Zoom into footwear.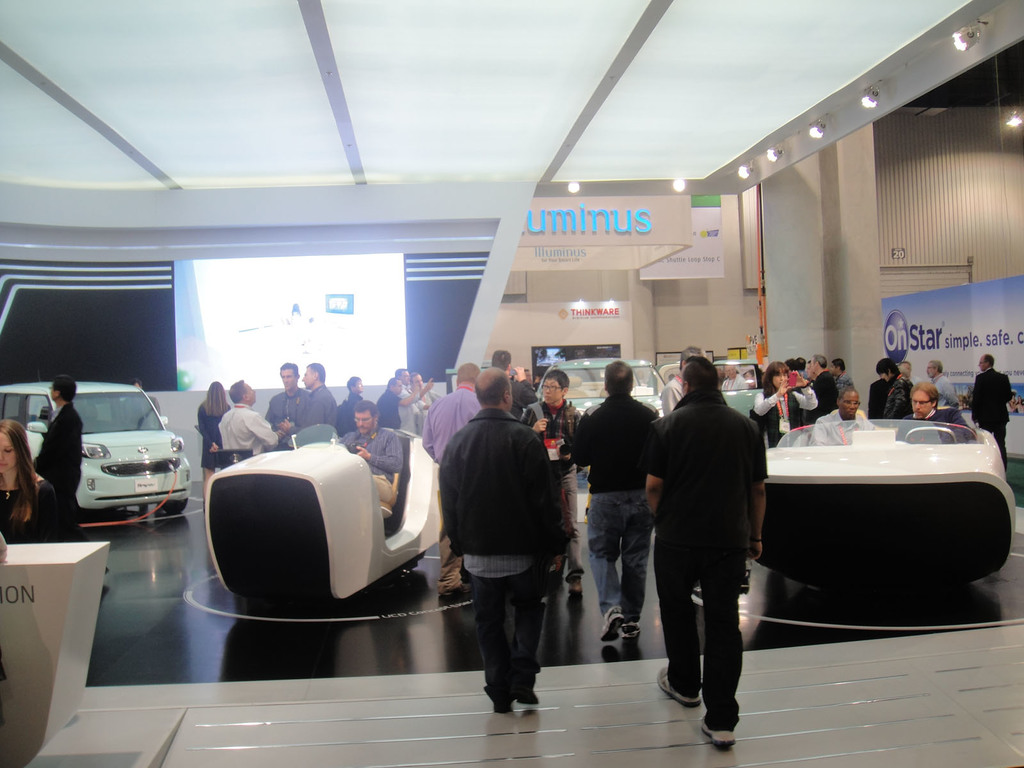
Zoom target: [x1=568, y1=580, x2=586, y2=596].
